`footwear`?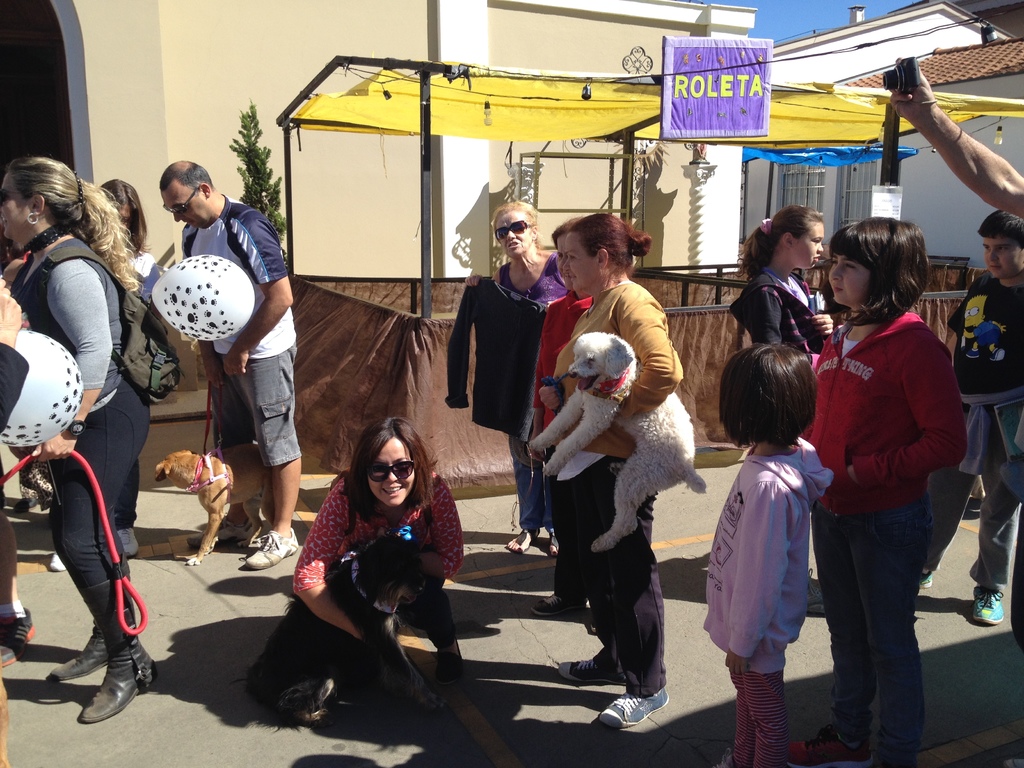
<region>590, 622, 598, 631</region>
